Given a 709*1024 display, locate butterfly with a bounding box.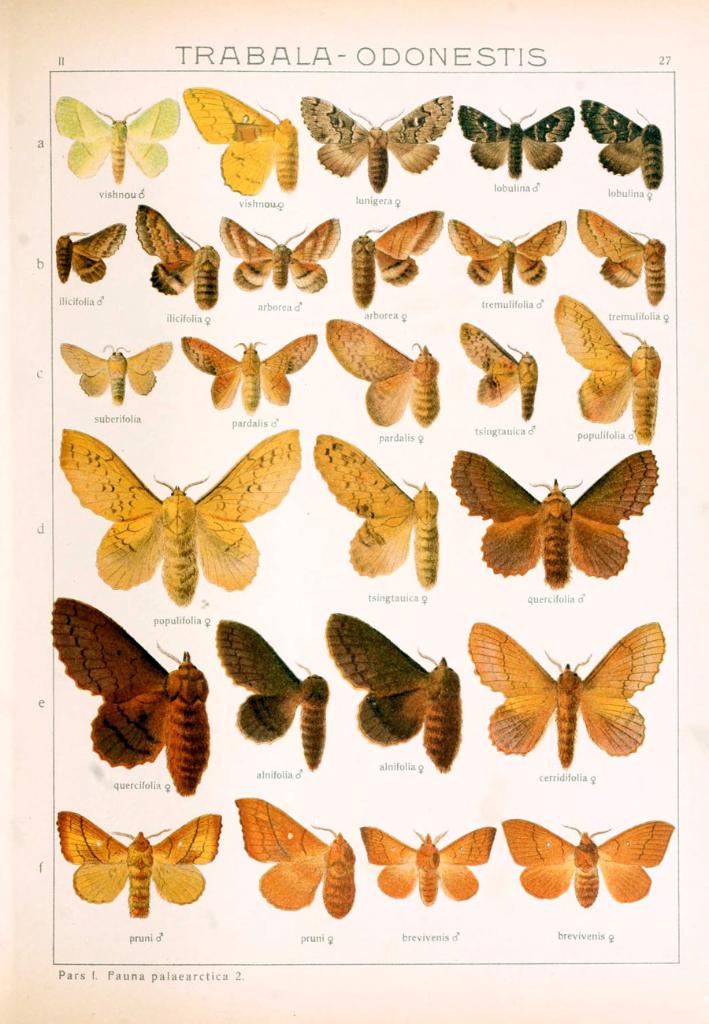
Located: region(51, 594, 210, 791).
